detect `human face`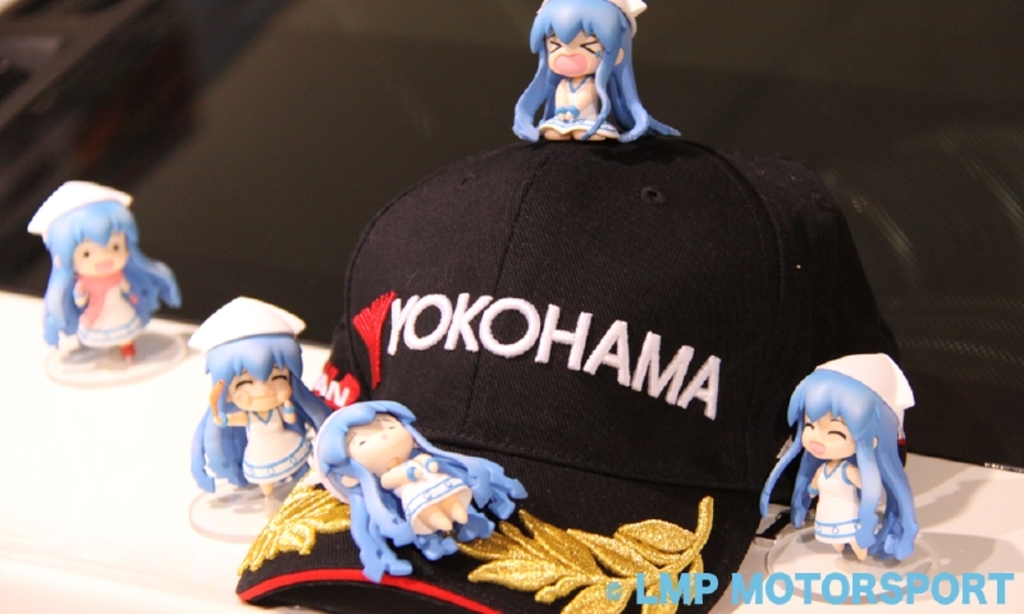
left=540, top=36, right=604, bottom=79
